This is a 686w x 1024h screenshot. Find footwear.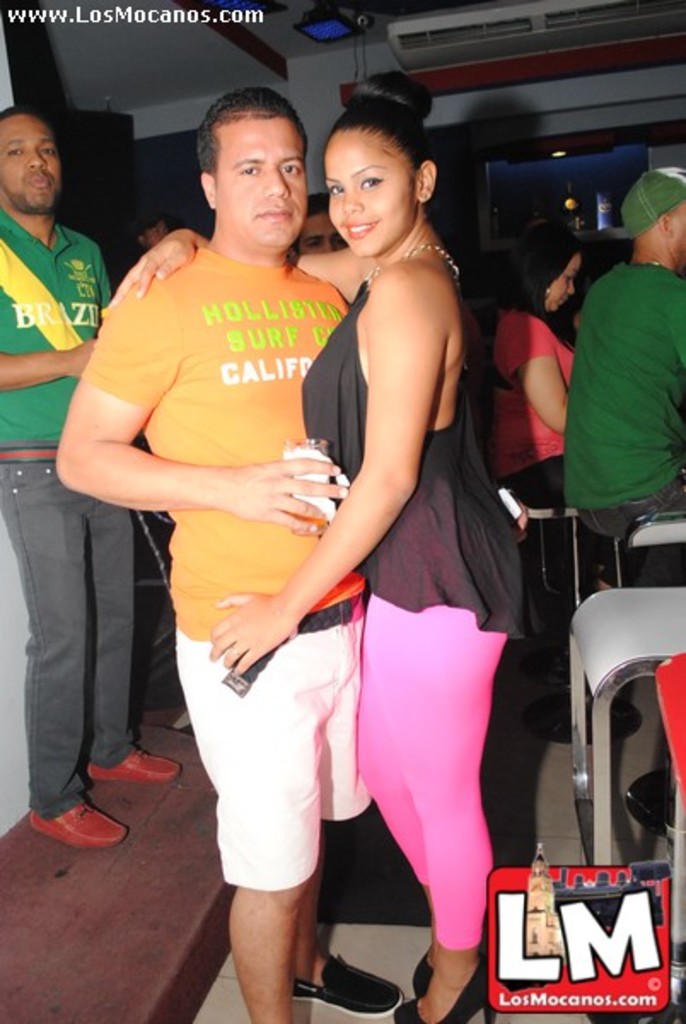
Bounding box: {"left": 19, "top": 795, "right": 102, "bottom": 860}.
